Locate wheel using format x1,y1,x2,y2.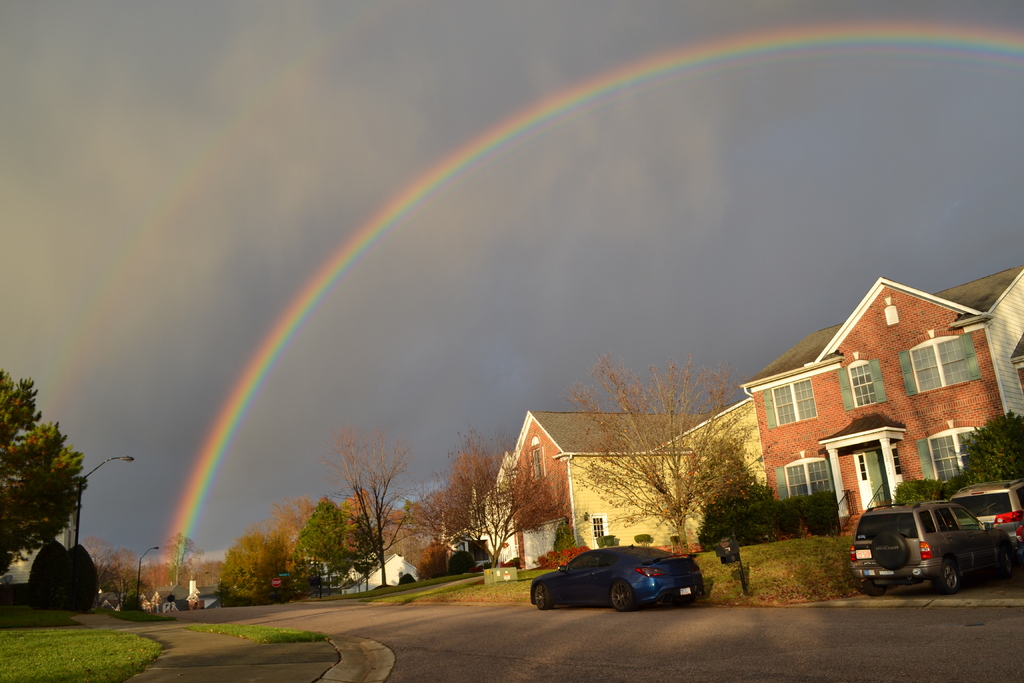
941,556,962,593.
